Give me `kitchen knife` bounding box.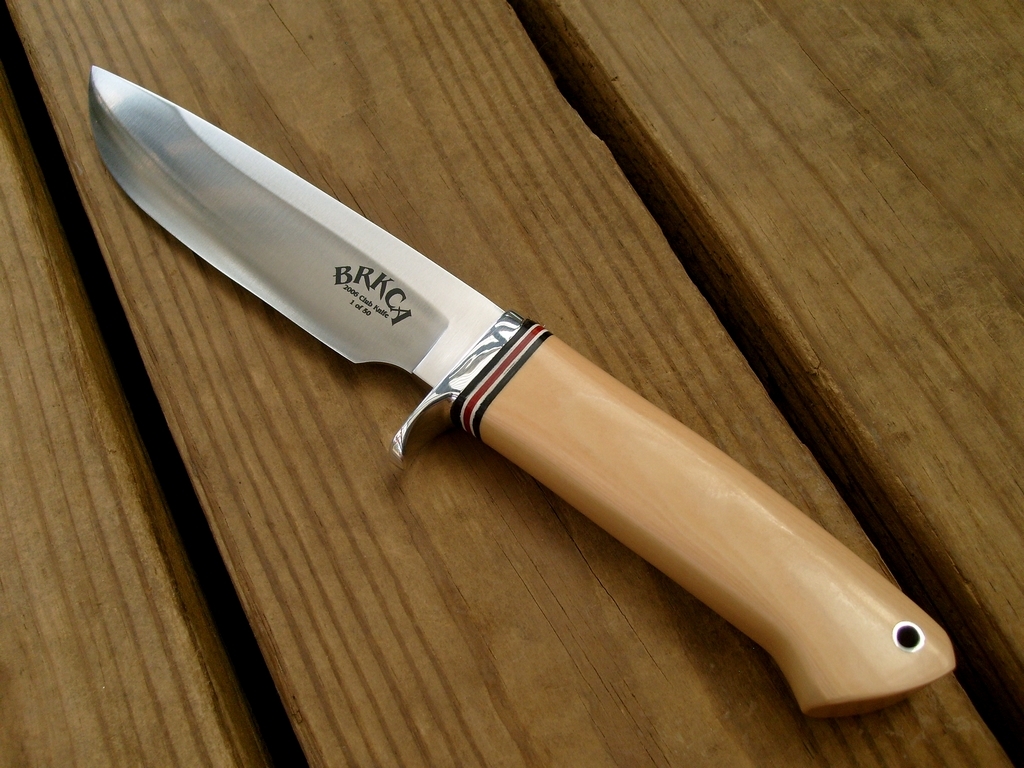
87, 60, 961, 717.
